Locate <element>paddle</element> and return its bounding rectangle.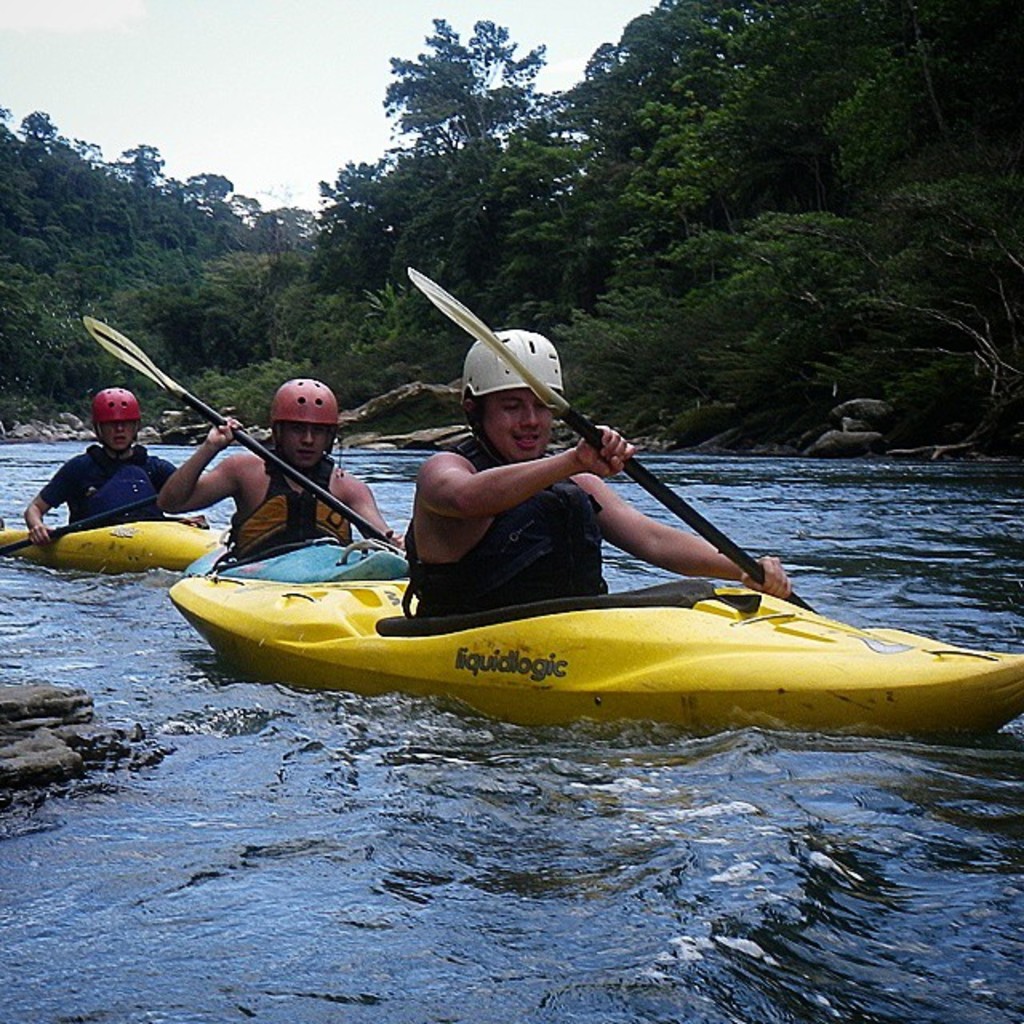
detection(410, 266, 818, 613).
